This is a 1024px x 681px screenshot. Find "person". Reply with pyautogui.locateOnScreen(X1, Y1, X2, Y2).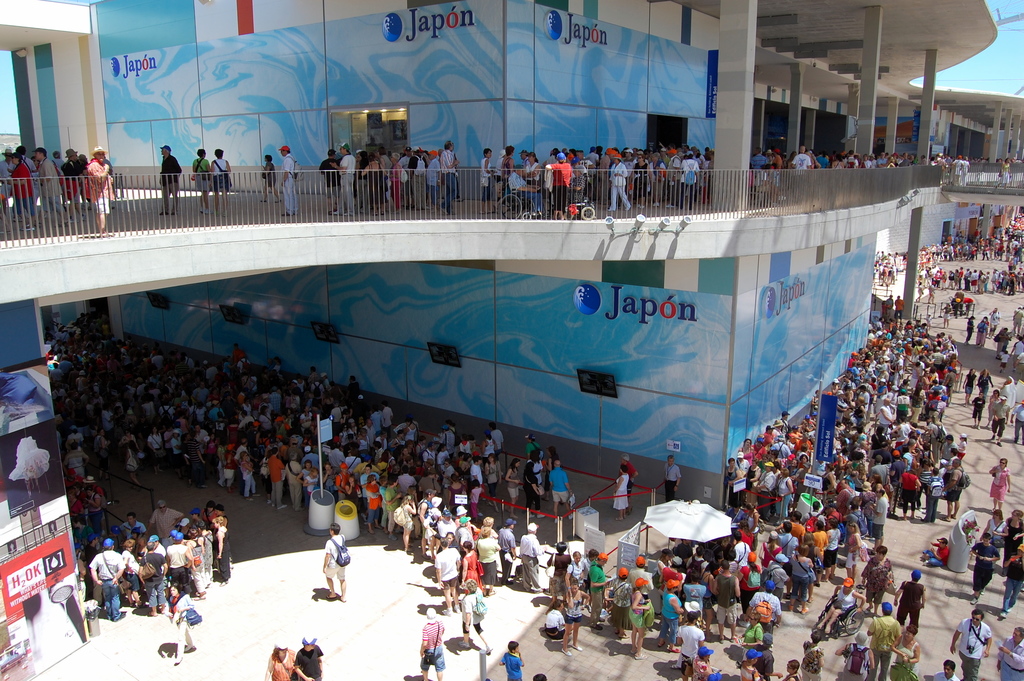
pyautogui.locateOnScreen(898, 297, 906, 322).
